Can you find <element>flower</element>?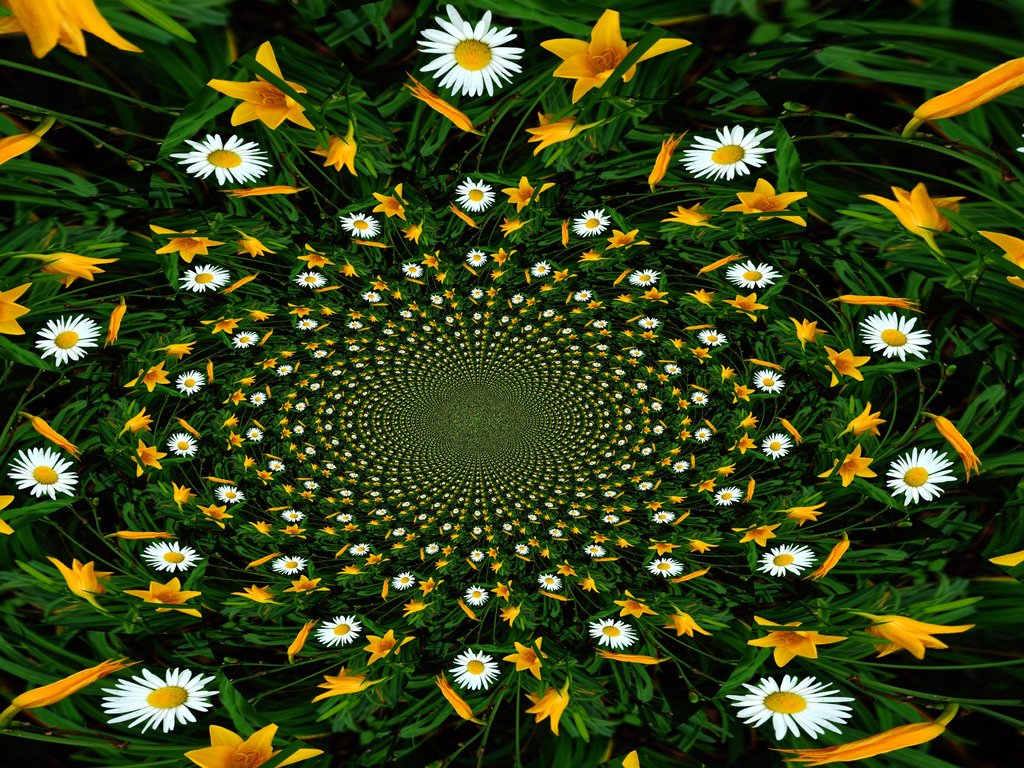
Yes, bounding box: Rect(666, 442, 683, 456).
